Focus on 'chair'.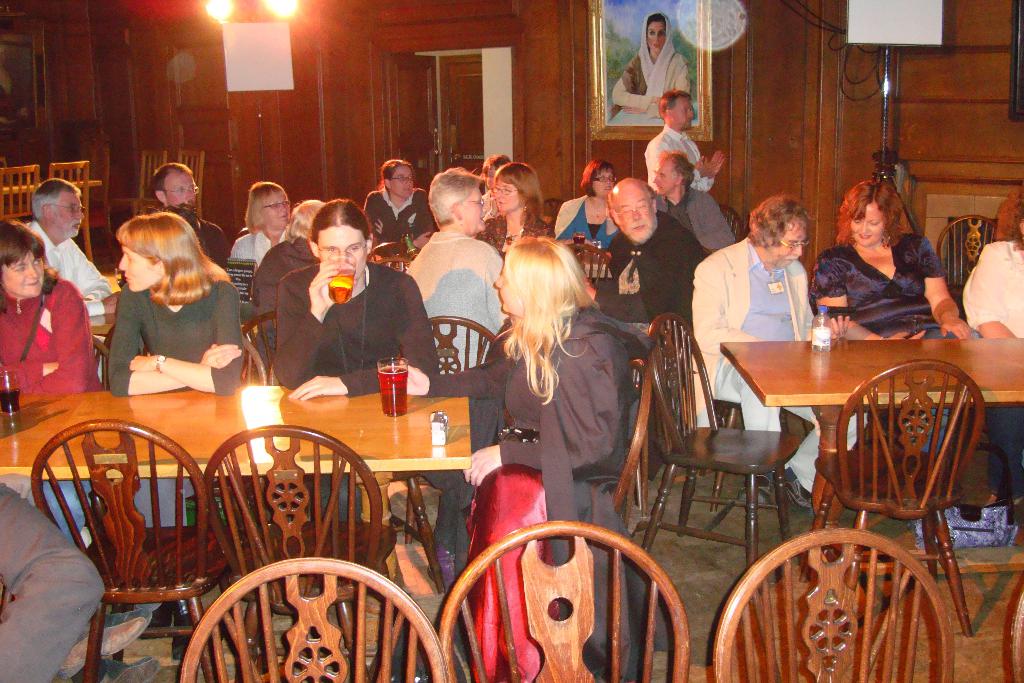
Focused at BBox(627, 315, 816, 588).
